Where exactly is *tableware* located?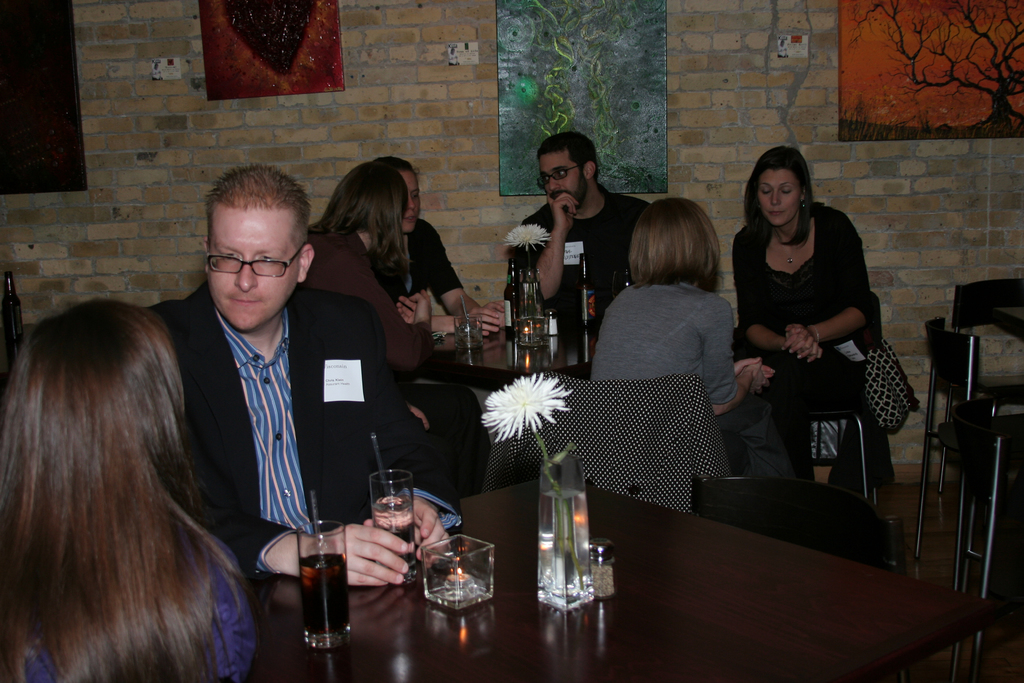
Its bounding box is 296 519 351 649.
